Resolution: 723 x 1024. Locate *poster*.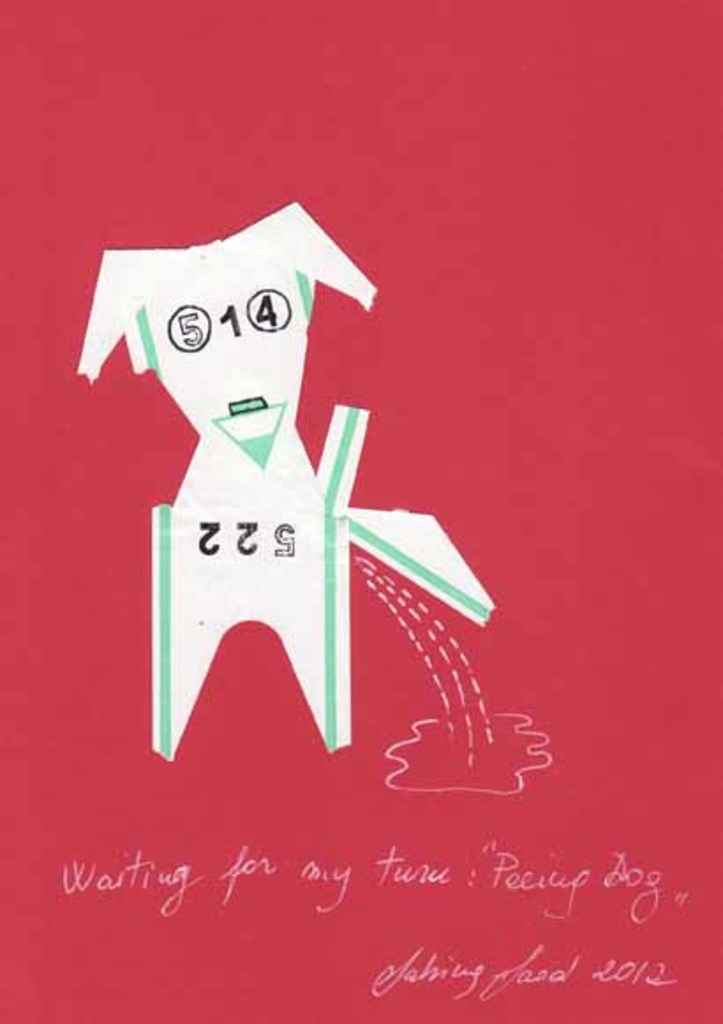
bbox=[0, 0, 721, 1022].
